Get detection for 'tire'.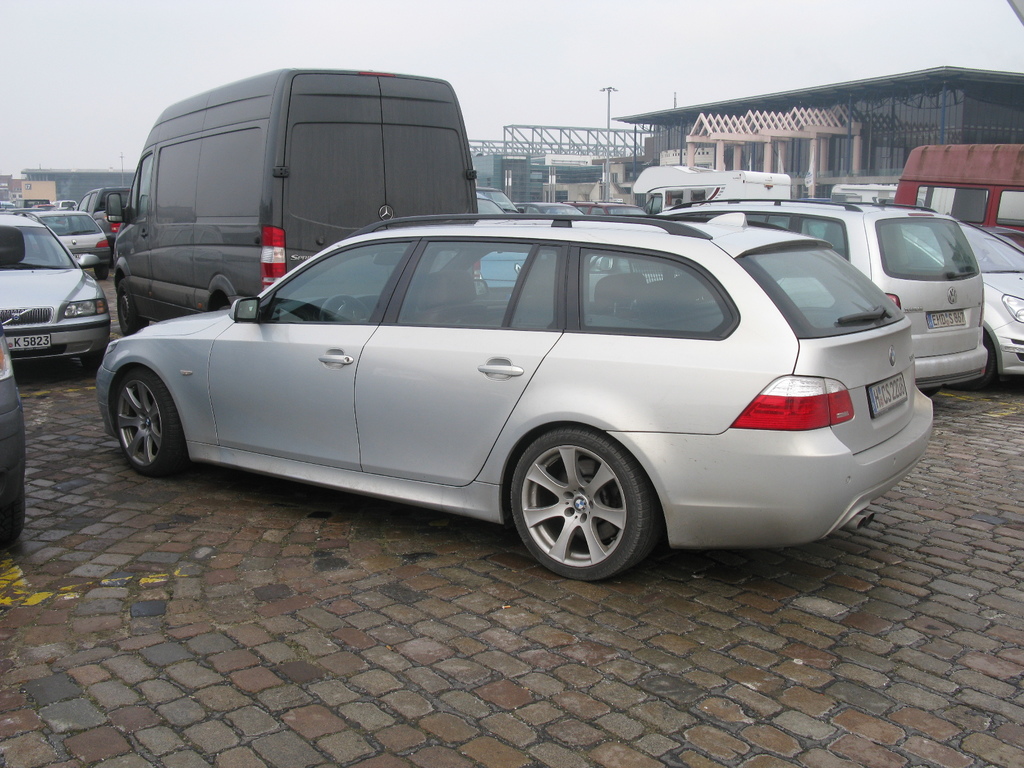
Detection: <bbox>118, 278, 147, 335</bbox>.
